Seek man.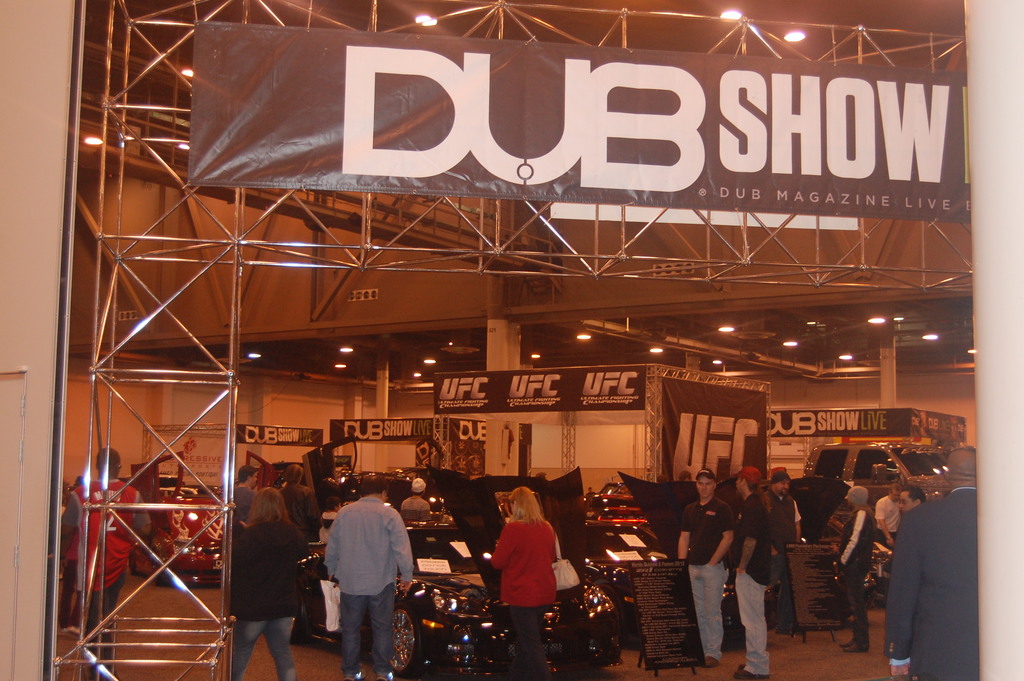
crop(677, 469, 730, 665).
